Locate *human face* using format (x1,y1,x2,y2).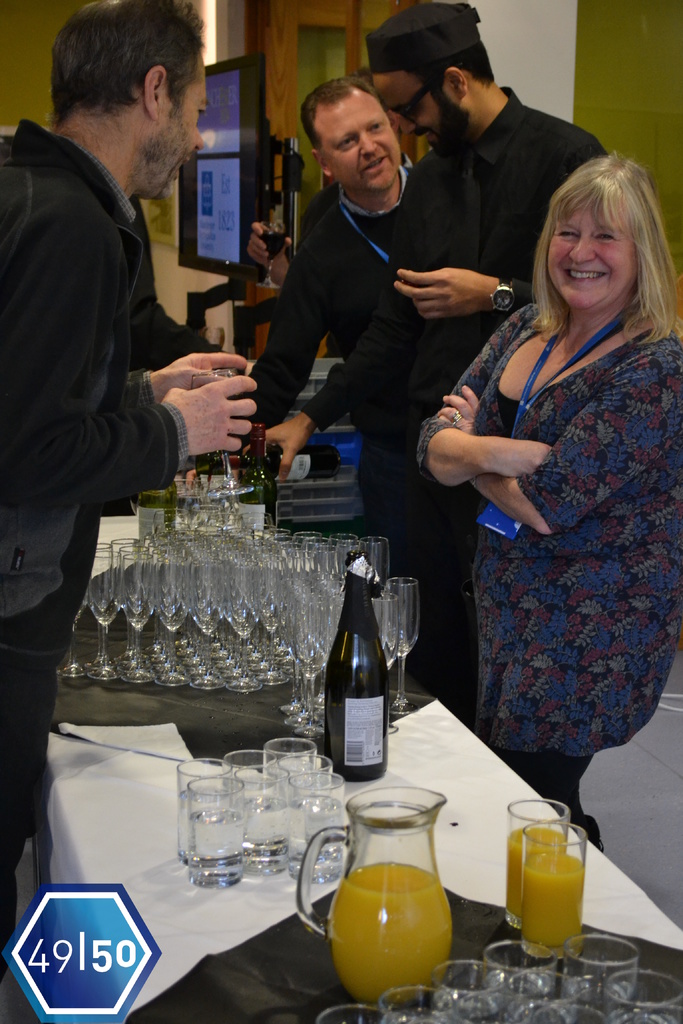
(371,70,459,154).
